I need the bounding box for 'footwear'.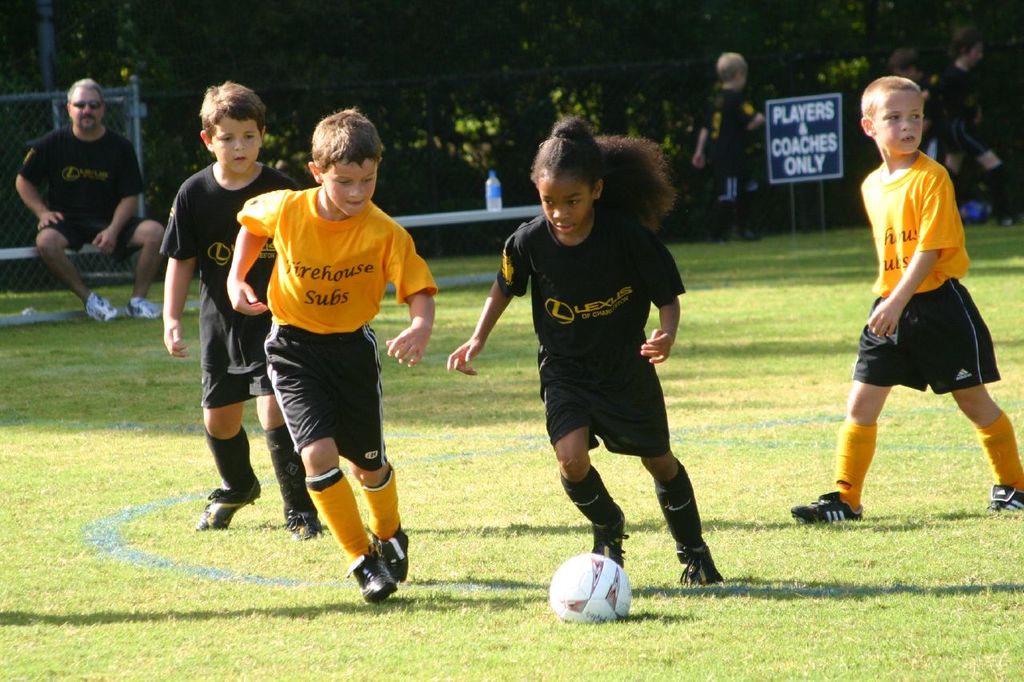
Here it is: <bbox>670, 547, 720, 581</bbox>.
